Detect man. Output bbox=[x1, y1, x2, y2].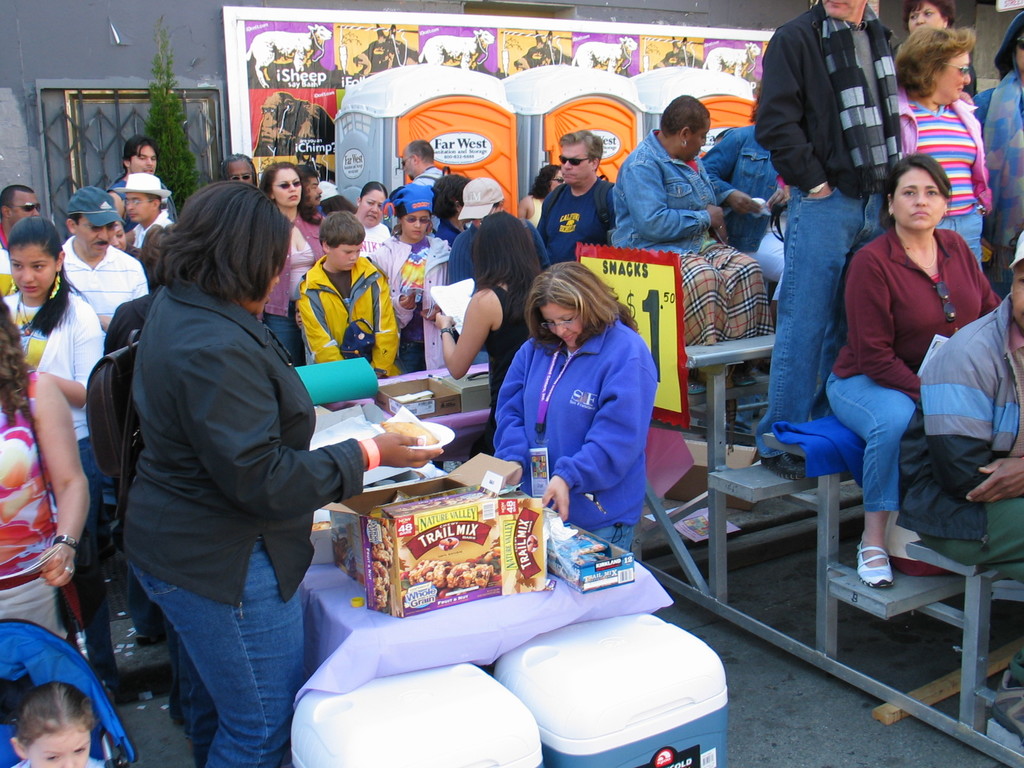
bbox=[60, 186, 148, 324].
